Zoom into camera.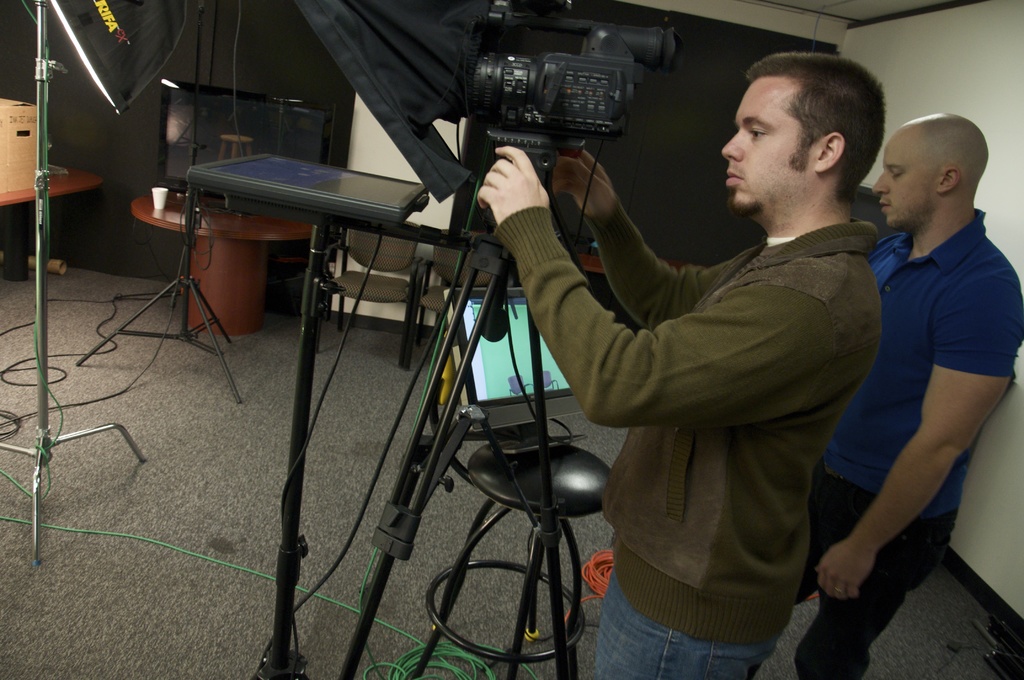
Zoom target: BBox(474, 9, 780, 161).
